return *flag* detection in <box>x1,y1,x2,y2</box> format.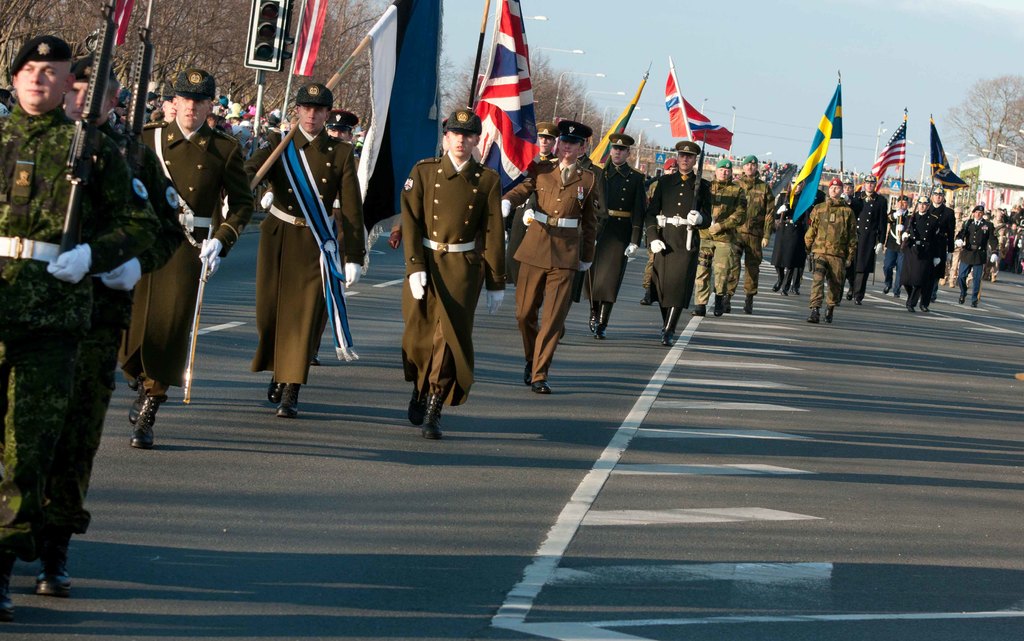
<box>108,0,150,51</box>.
